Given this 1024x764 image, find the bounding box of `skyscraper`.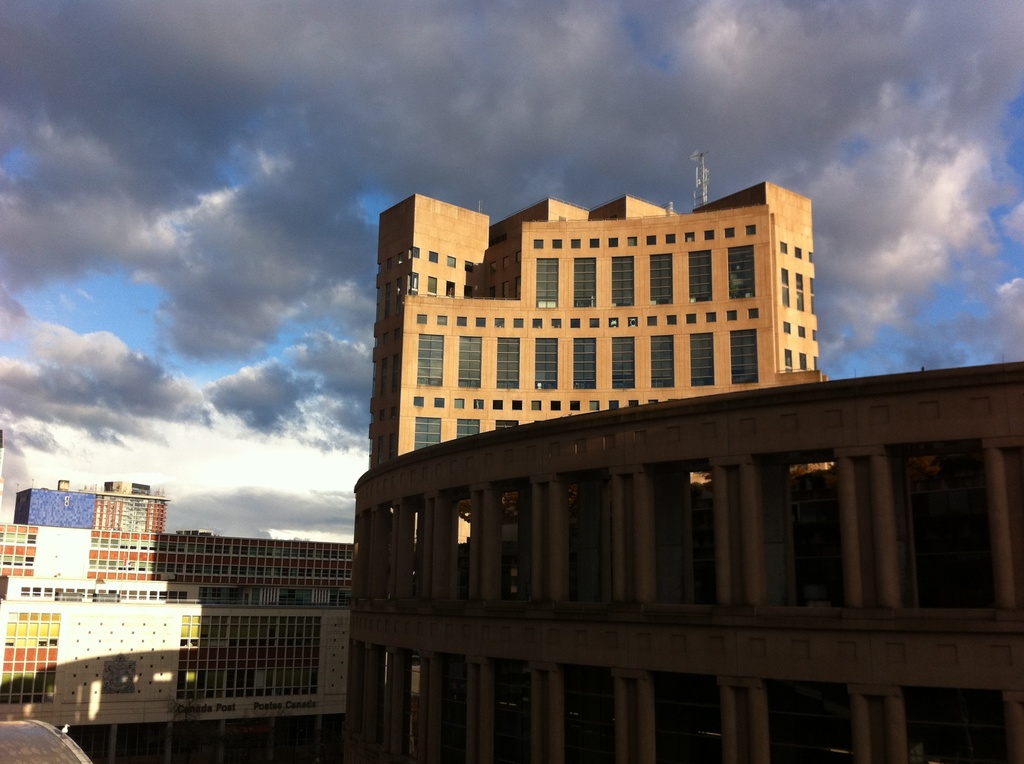
360 170 830 761.
